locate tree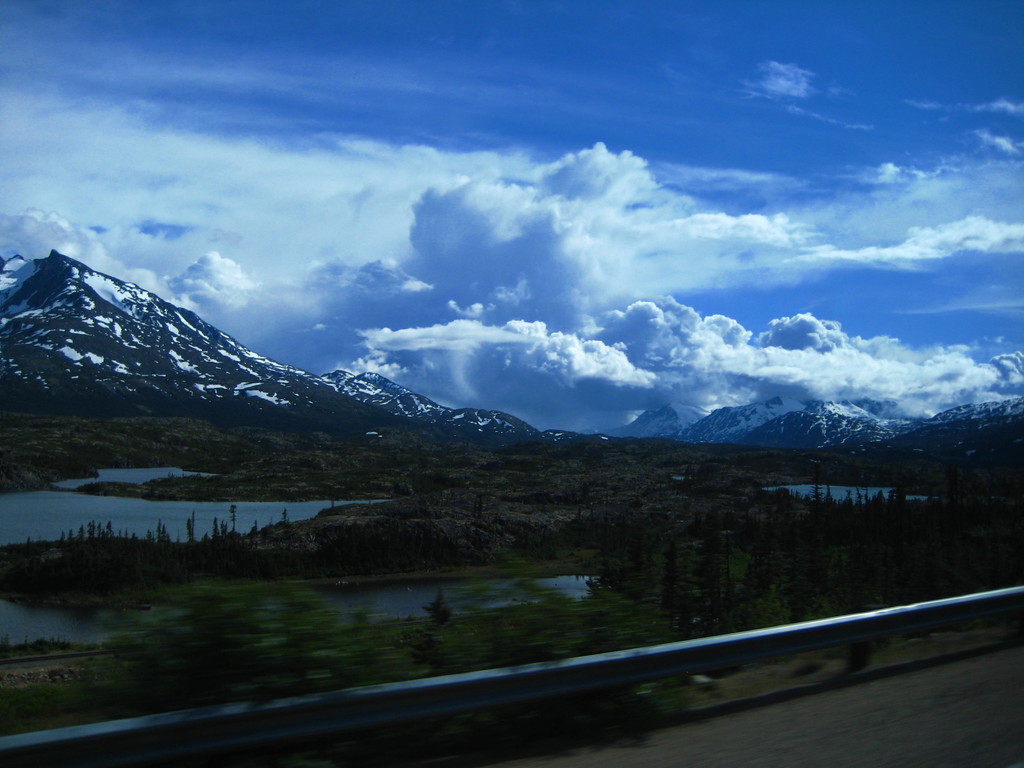
x1=160, y1=518, x2=166, y2=540
